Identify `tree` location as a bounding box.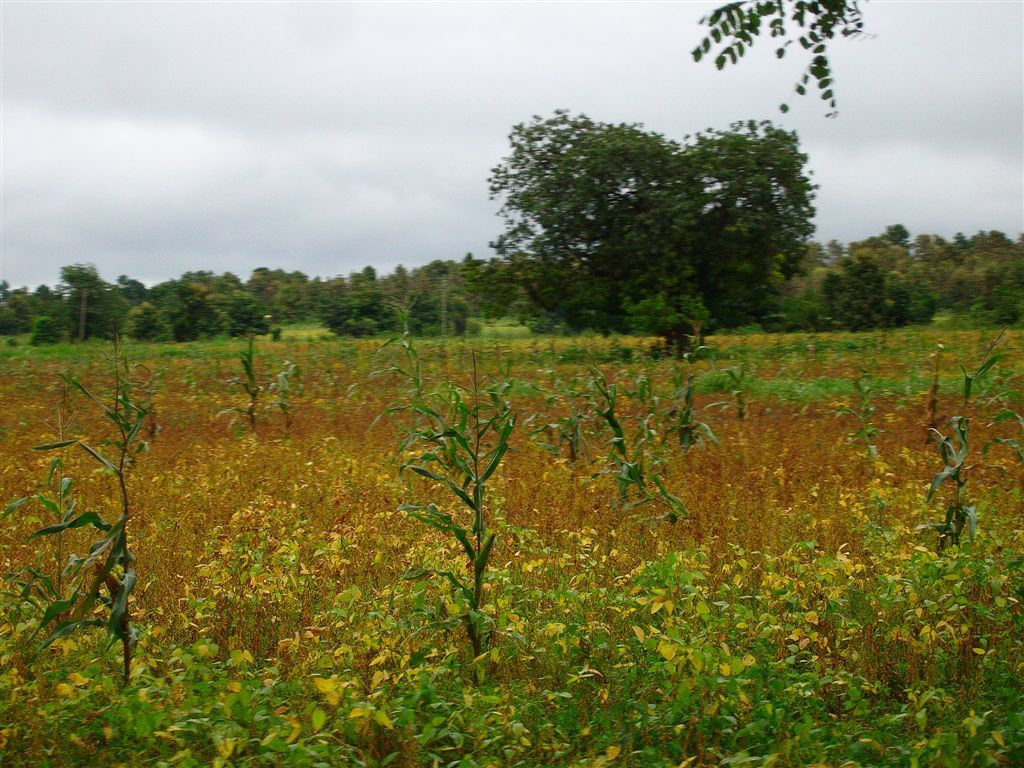
rect(361, 262, 376, 282).
